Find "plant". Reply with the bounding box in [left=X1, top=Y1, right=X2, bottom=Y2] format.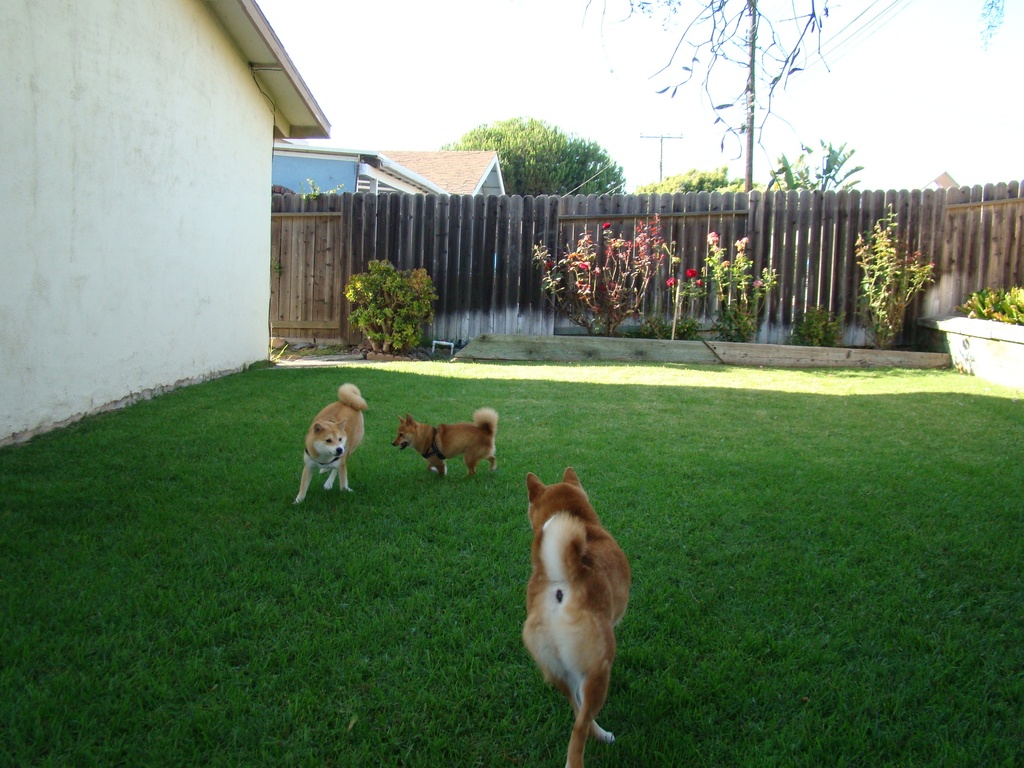
[left=755, top=135, right=867, bottom=189].
